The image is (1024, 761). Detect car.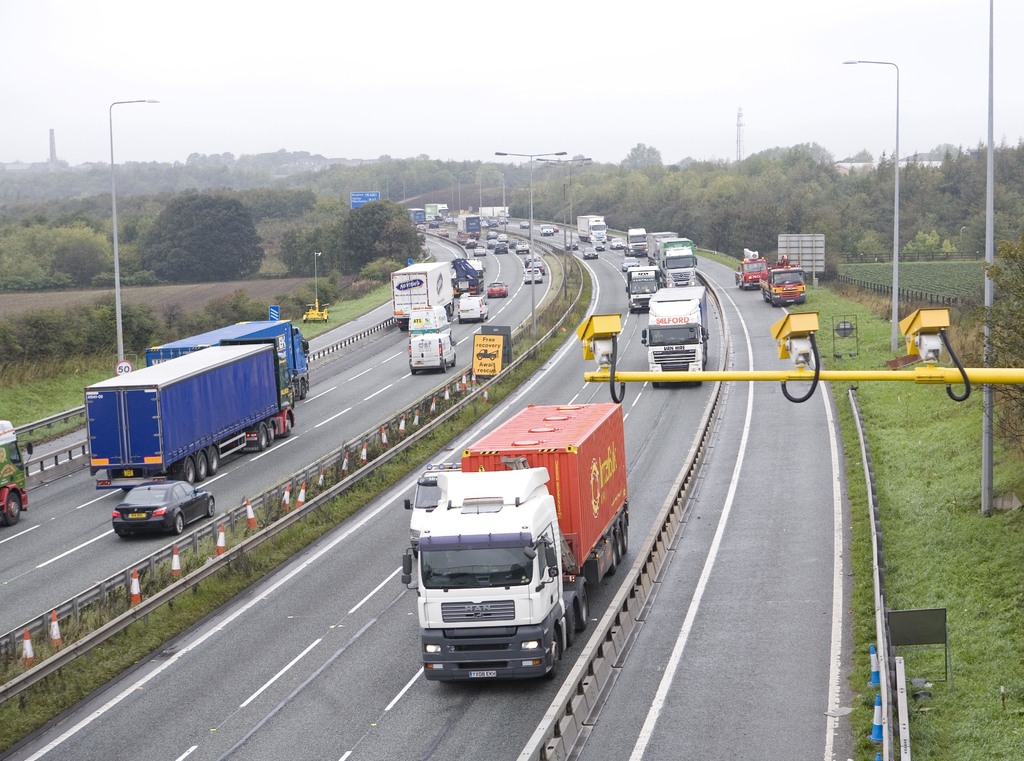
Detection: [x1=590, y1=238, x2=605, y2=250].
